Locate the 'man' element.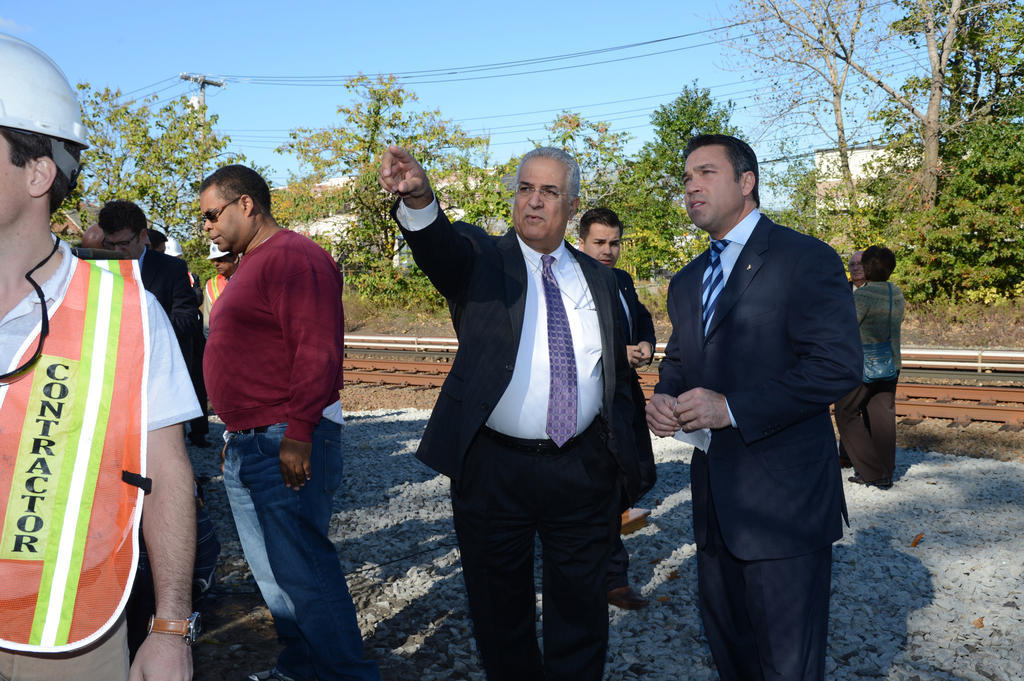
Element bbox: 0,33,200,680.
